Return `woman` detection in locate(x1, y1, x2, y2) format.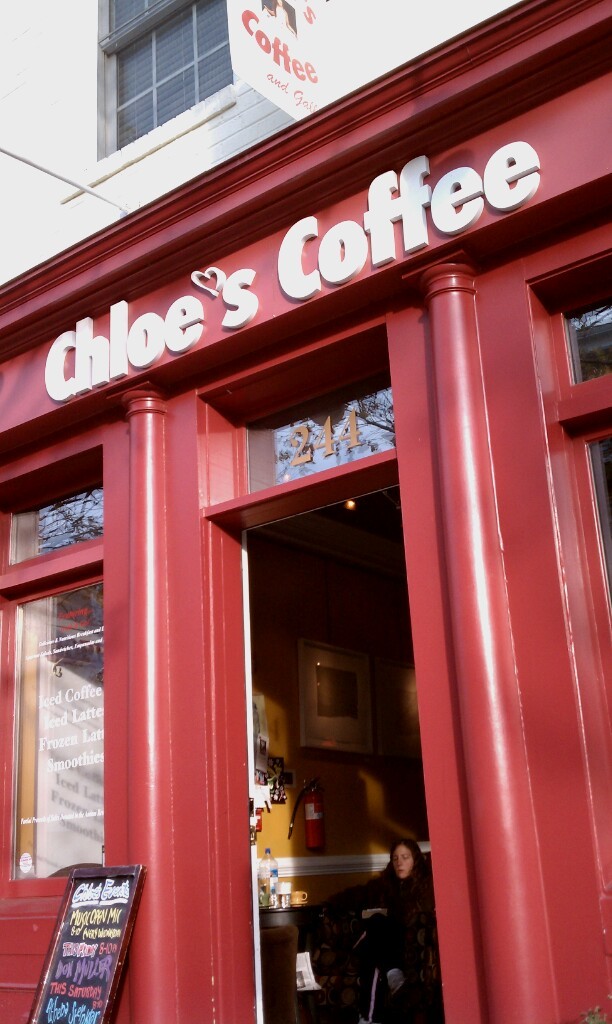
locate(265, 0, 296, 34).
